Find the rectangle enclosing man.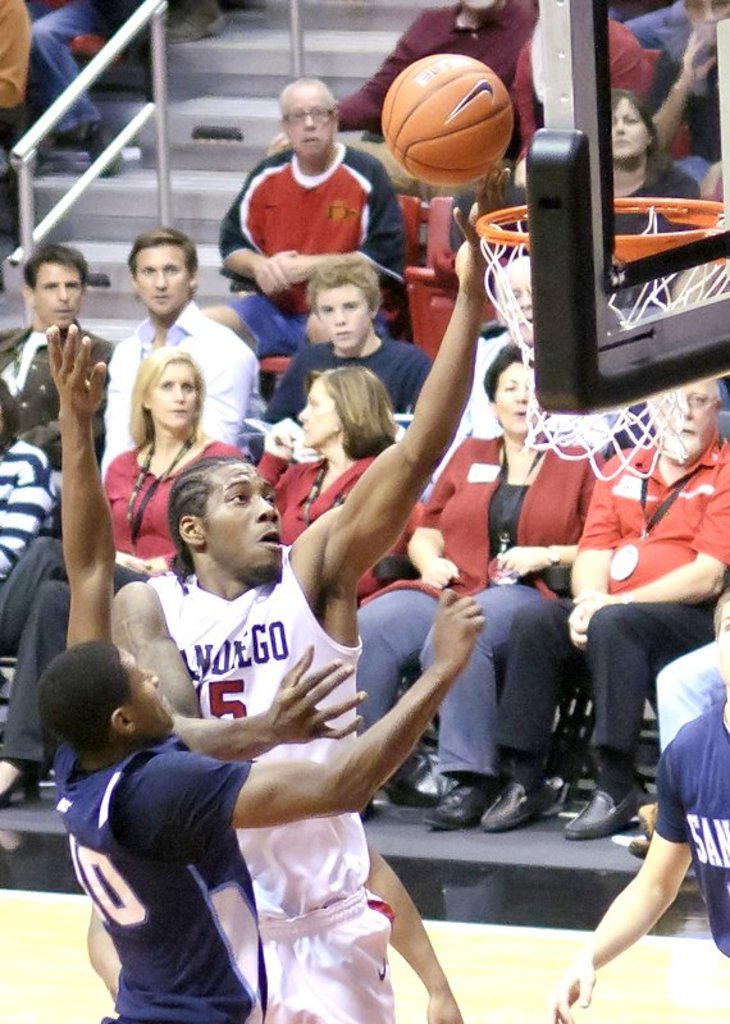
box=[471, 349, 729, 842].
